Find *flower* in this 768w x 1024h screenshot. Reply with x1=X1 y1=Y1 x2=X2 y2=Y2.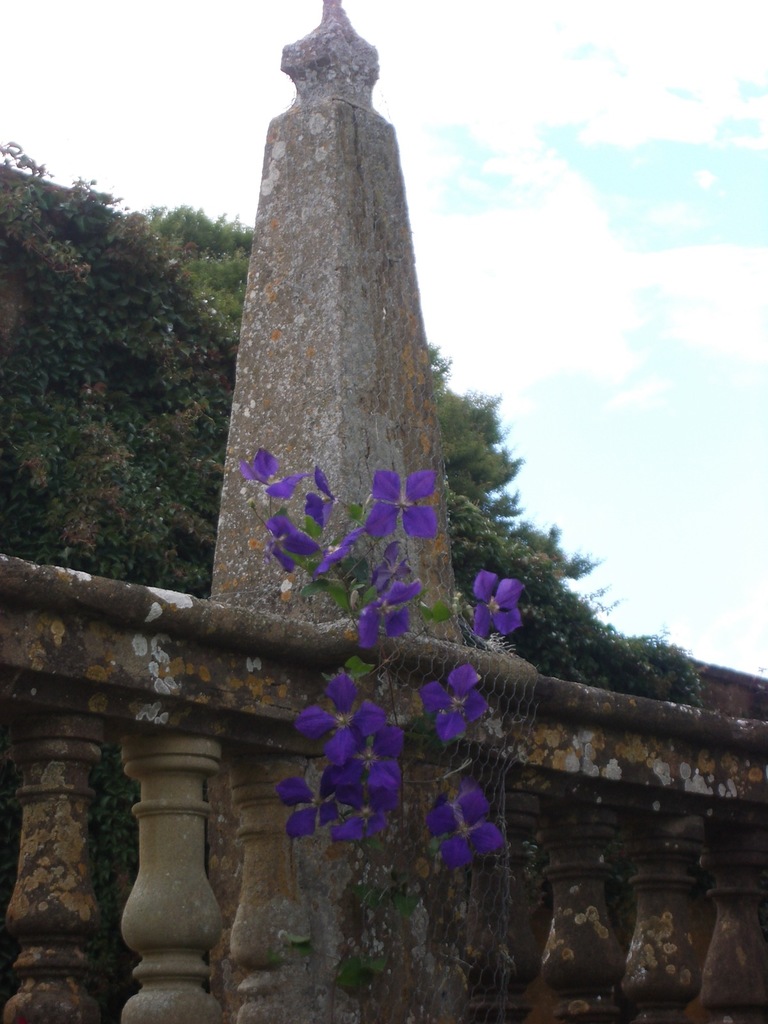
x1=300 y1=468 x2=344 y2=522.
